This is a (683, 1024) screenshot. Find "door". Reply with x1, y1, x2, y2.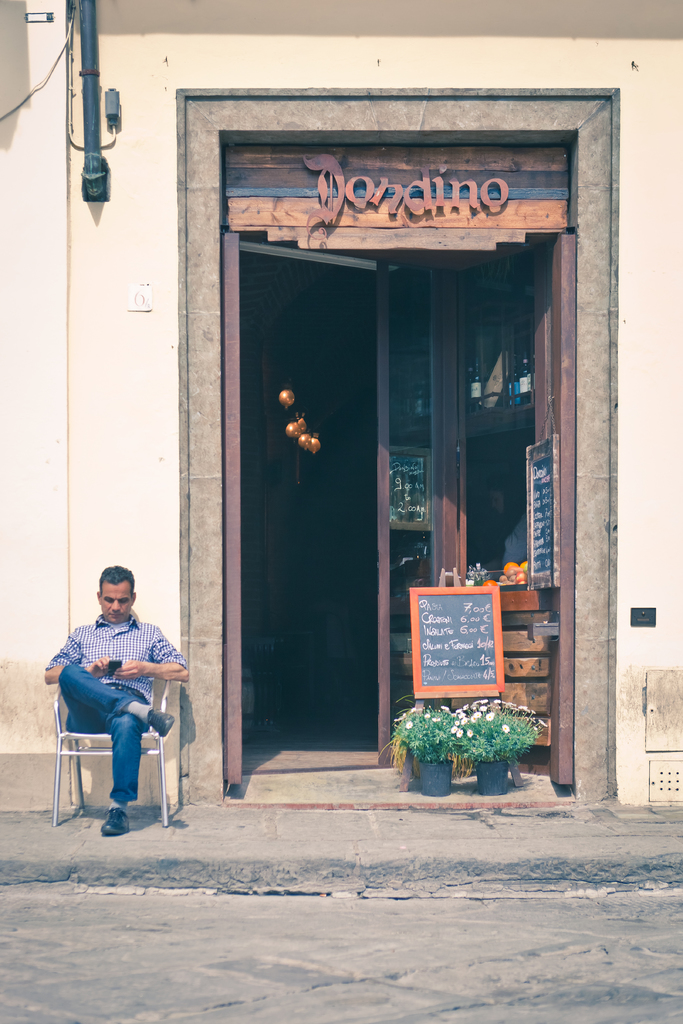
436, 232, 577, 790.
